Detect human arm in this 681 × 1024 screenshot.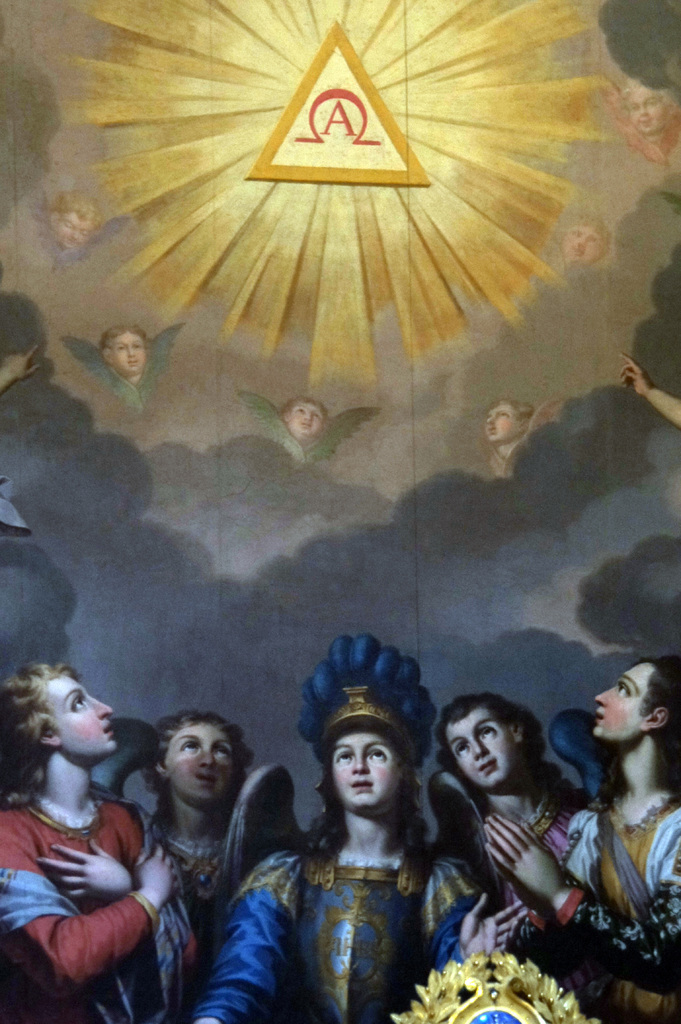
Detection: left=189, top=851, right=301, bottom=1023.
